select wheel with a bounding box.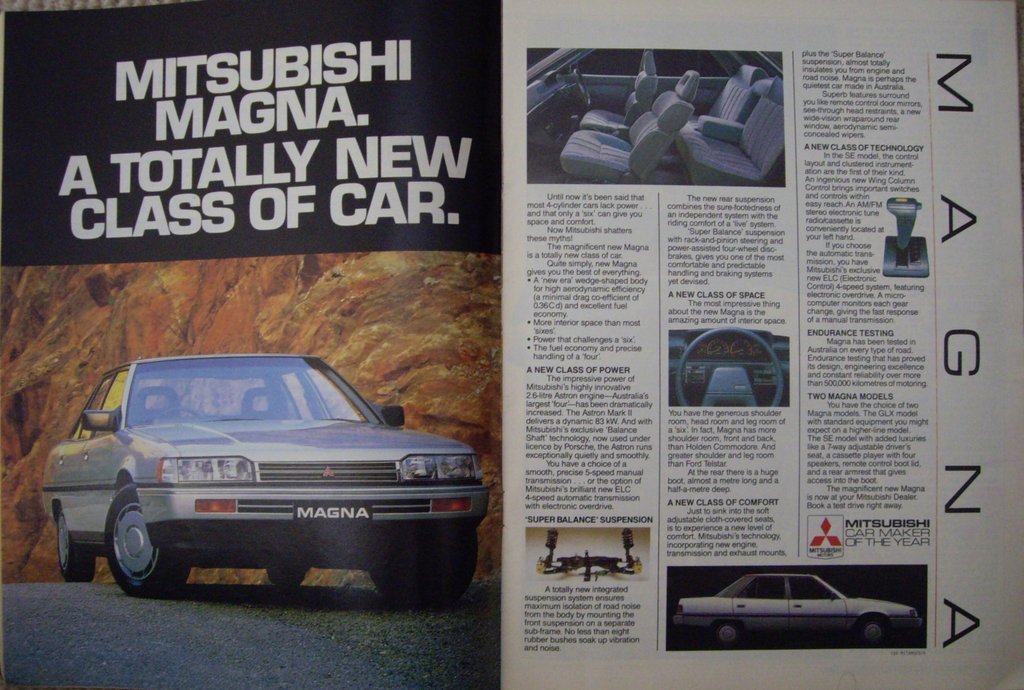
region(362, 531, 478, 621).
